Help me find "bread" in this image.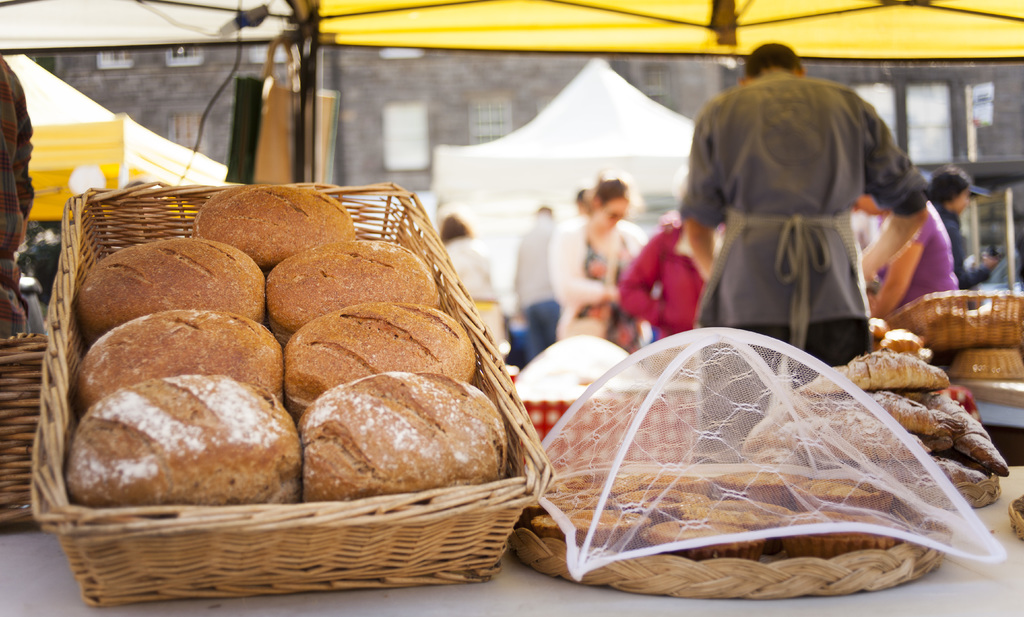
Found it: box(285, 300, 476, 418).
